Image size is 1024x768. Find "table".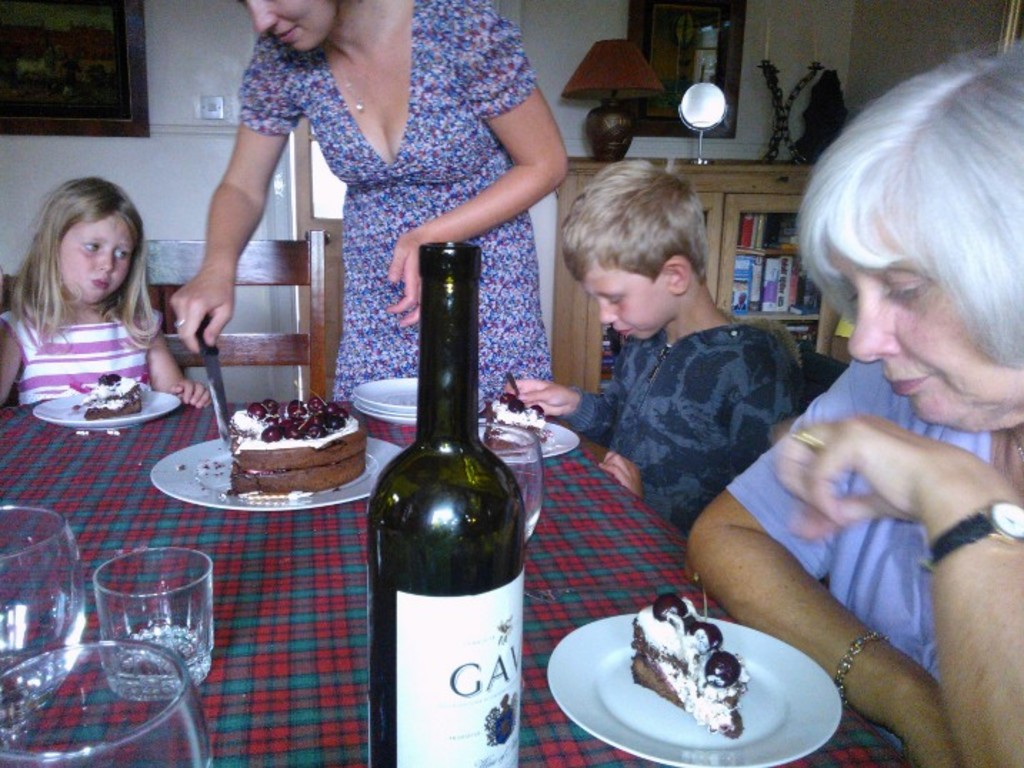
l=0, t=398, r=911, b=767.
